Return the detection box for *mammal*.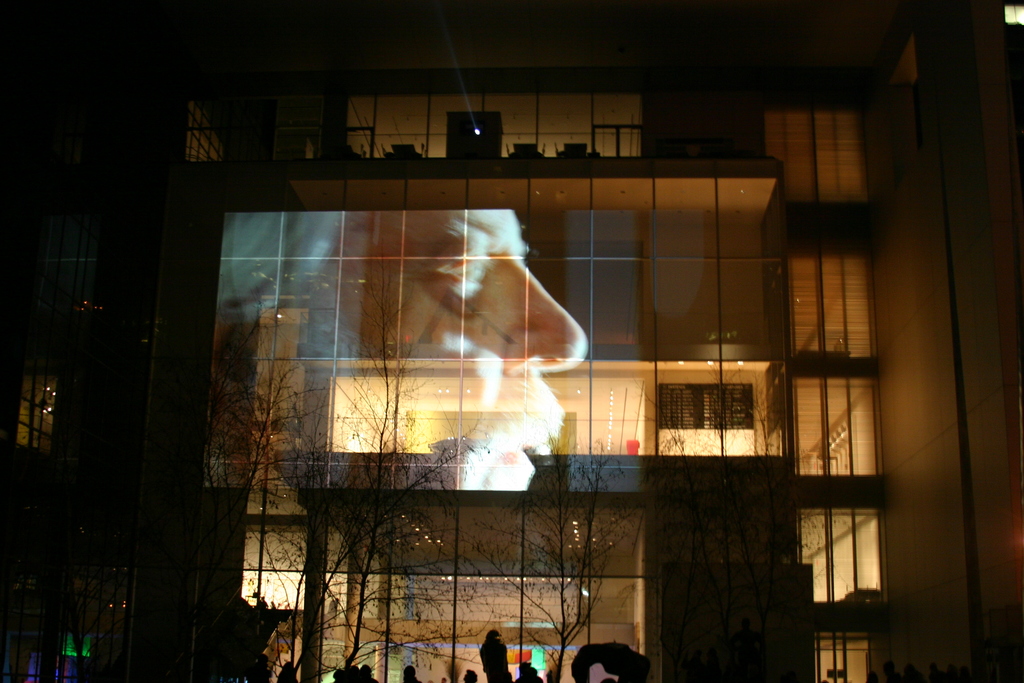
bbox(952, 667, 968, 682).
